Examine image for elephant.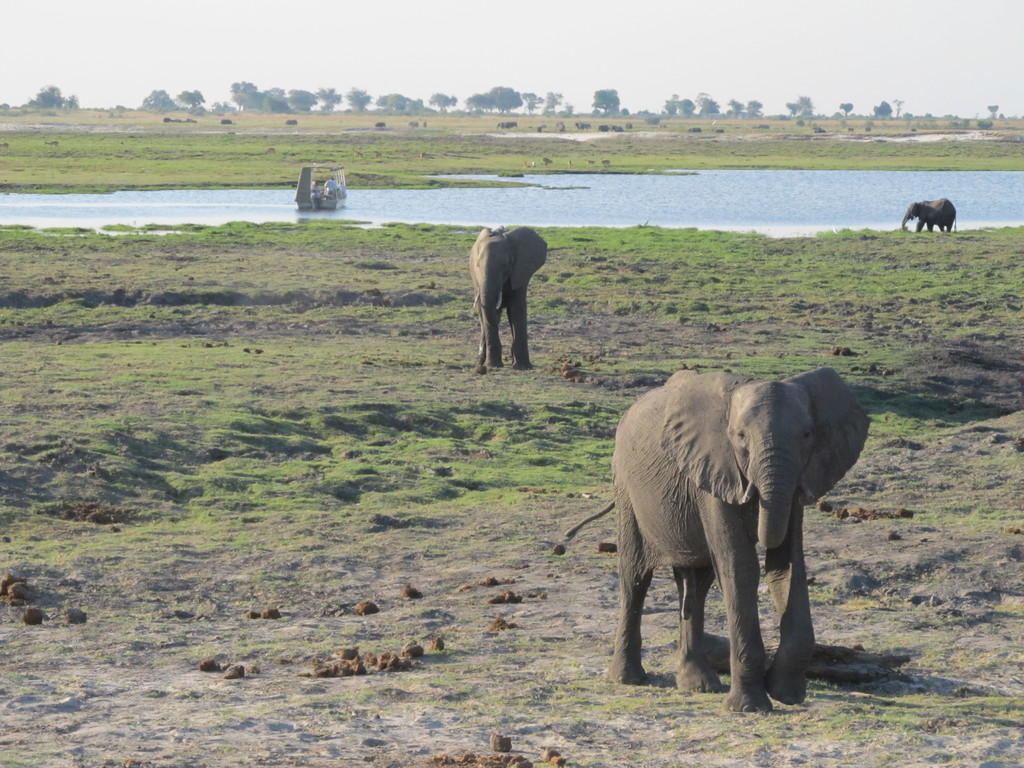
Examination result: 463, 228, 545, 380.
